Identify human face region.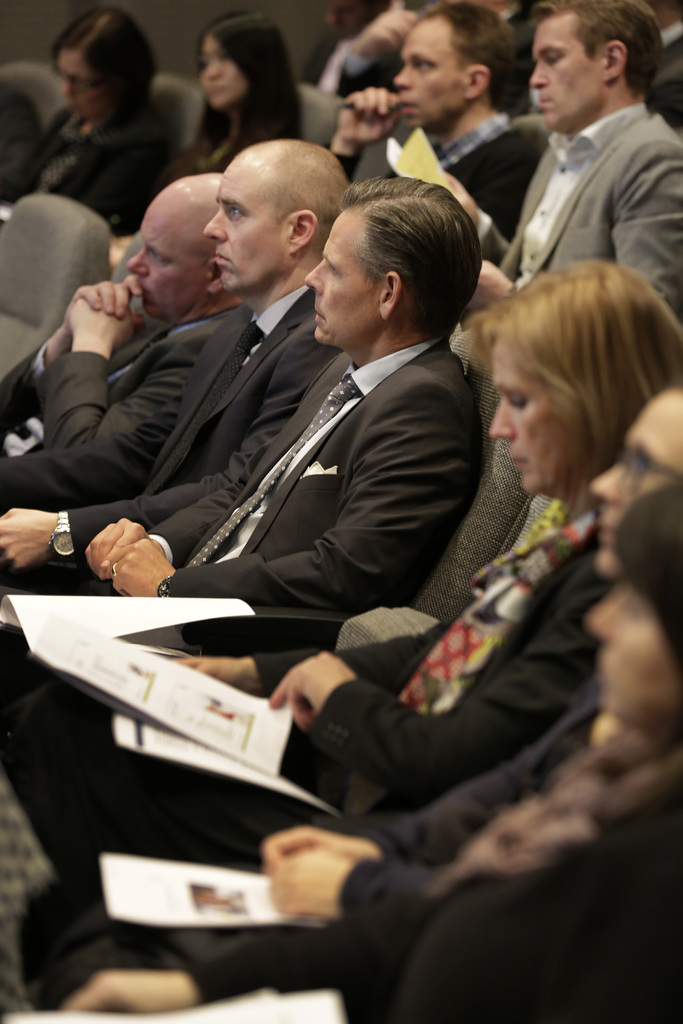
Region: <bbox>392, 17, 464, 120</bbox>.
